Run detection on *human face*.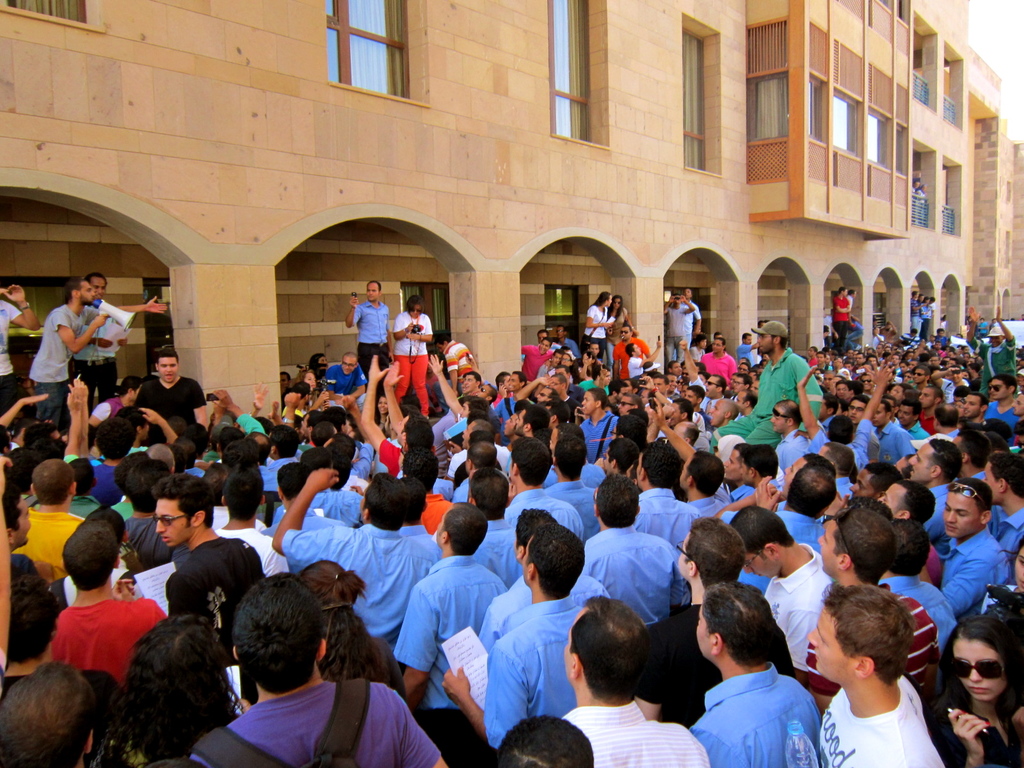
Result: <box>550,377,557,390</box>.
